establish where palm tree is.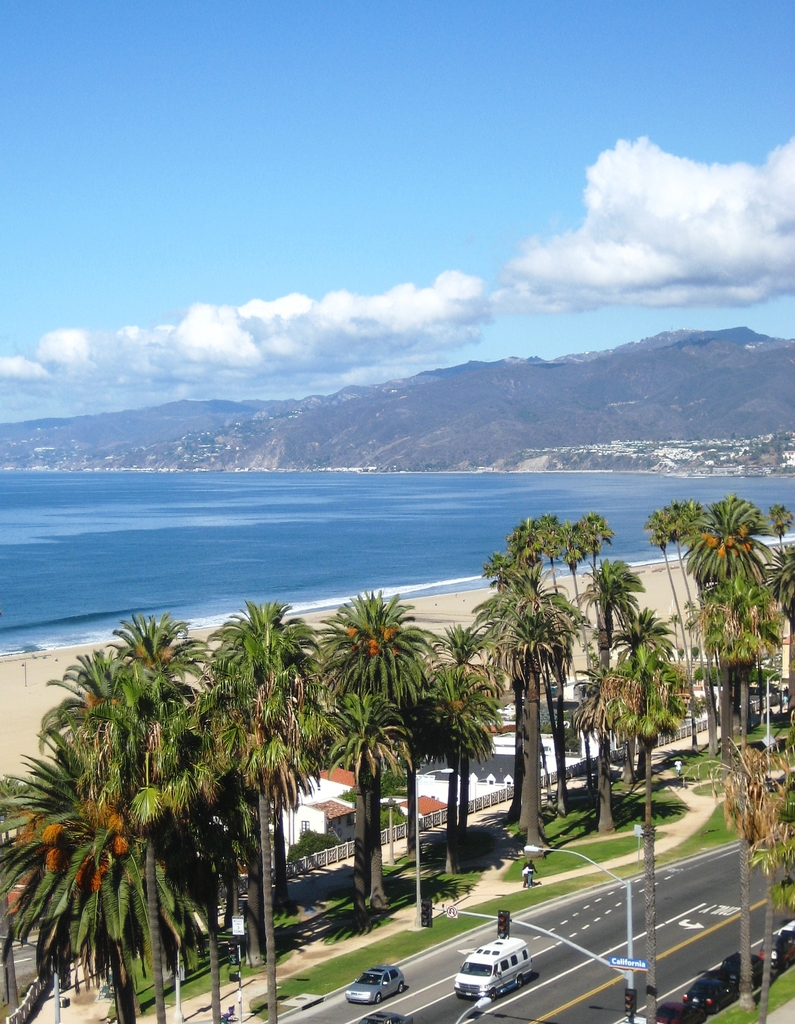
Established at BBox(670, 492, 776, 801).
